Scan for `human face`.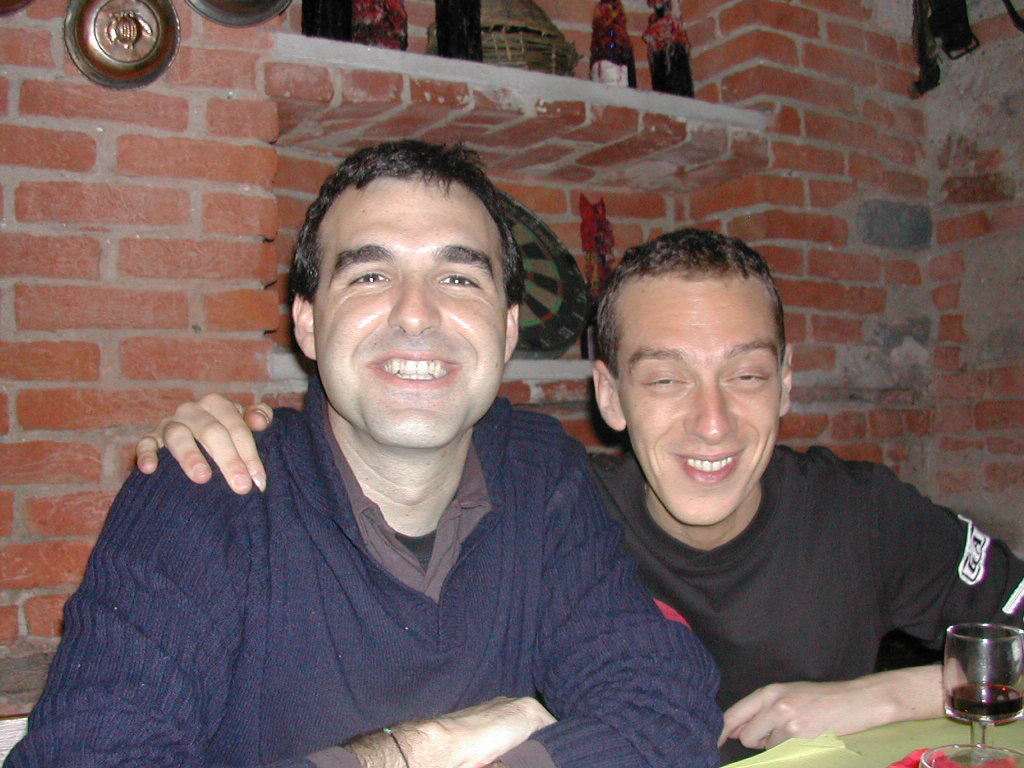
Scan result: 613 278 779 528.
